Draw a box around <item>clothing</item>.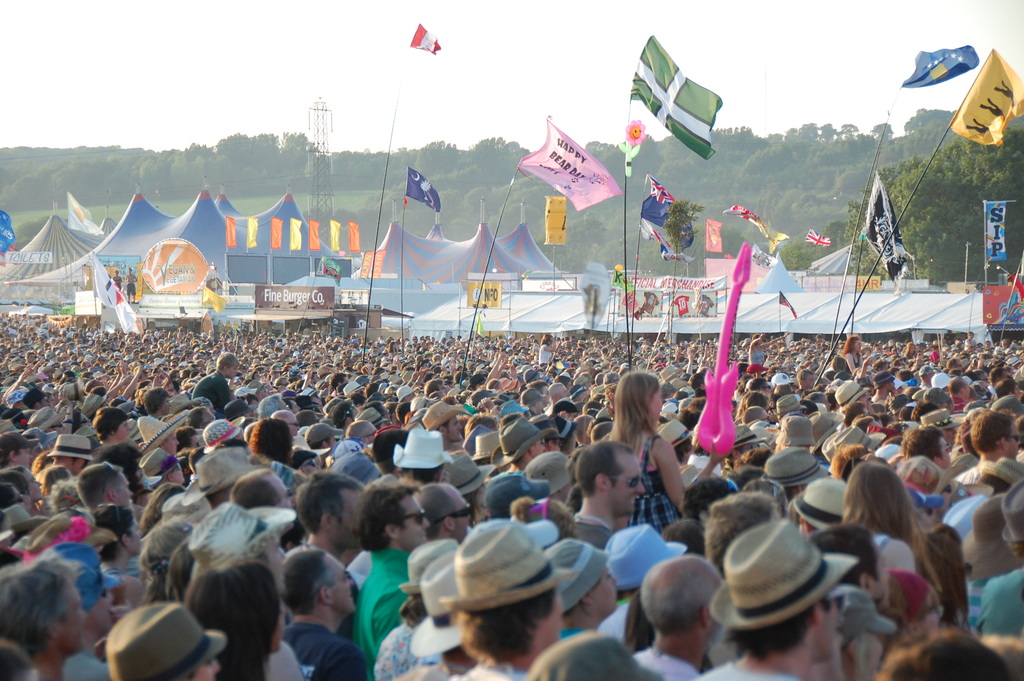
left=547, top=628, right=589, bottom=640.
